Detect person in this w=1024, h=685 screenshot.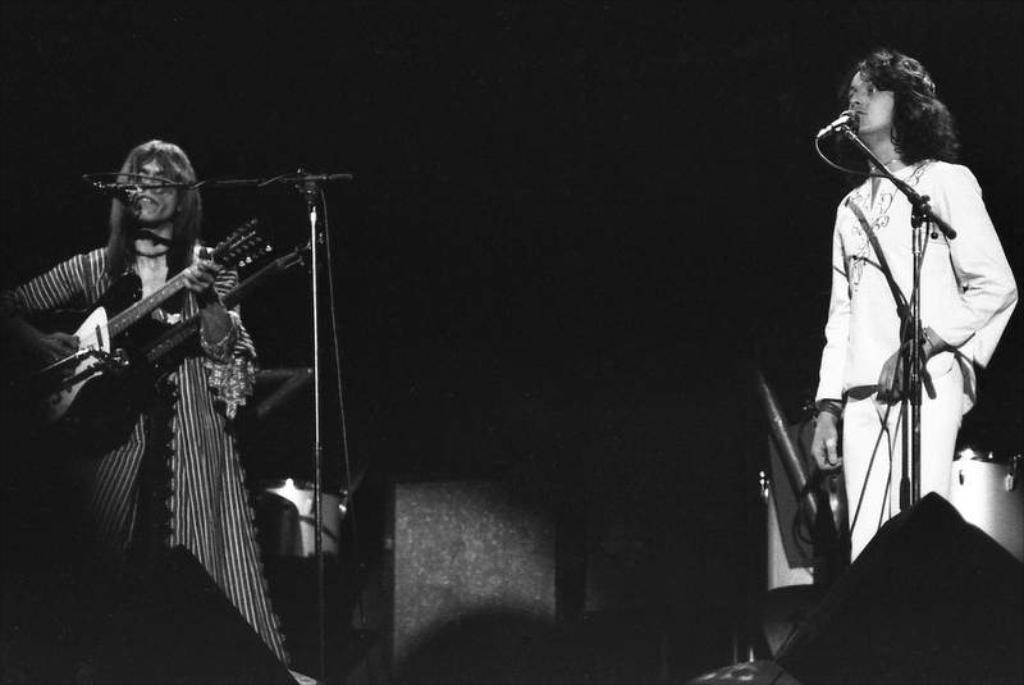
Detection: box=[808, 49, 1018, 560].
